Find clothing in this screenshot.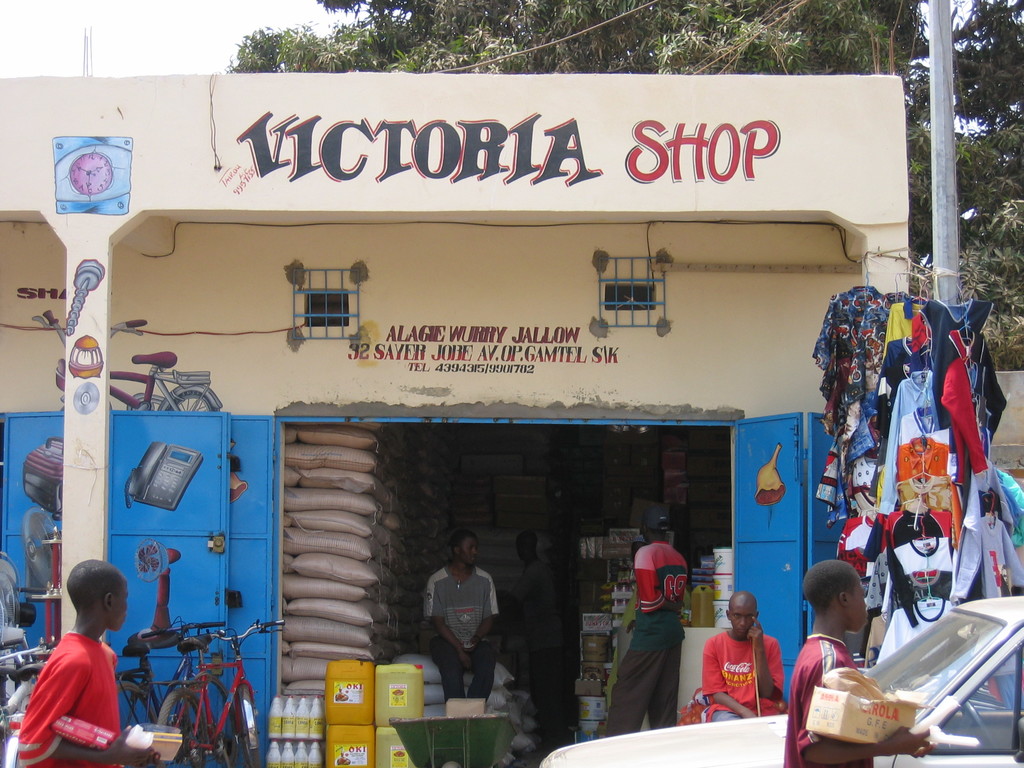
The bounding box for clothing is bbox=(787, 628, 873, 767).
